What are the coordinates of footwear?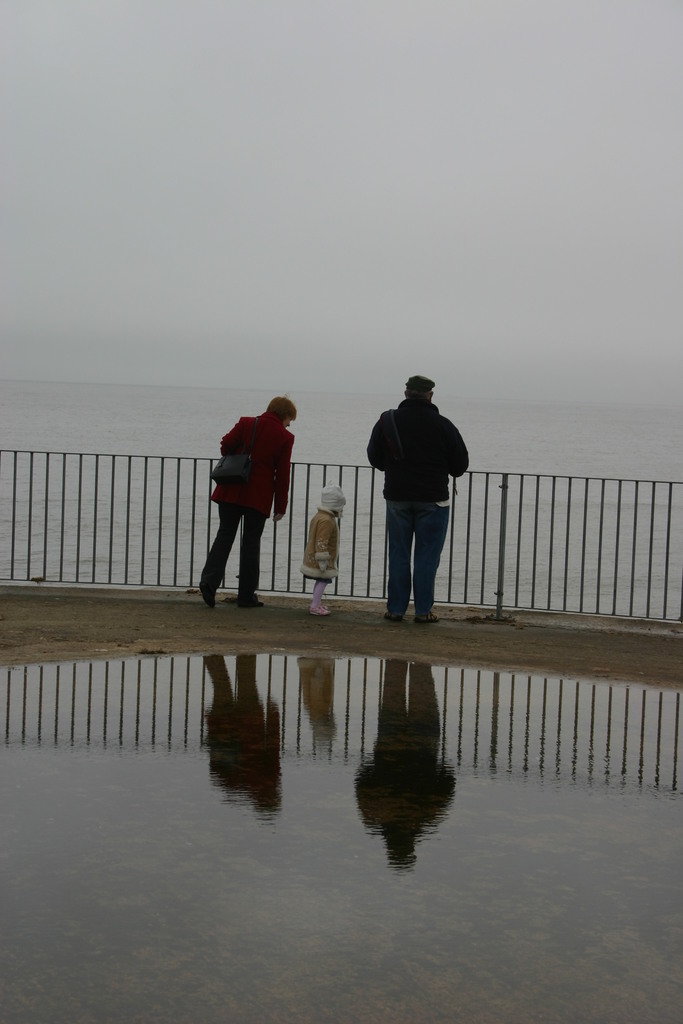
{"x1": 197, "y1": 579, "x2": 220, "y2": 609}.
